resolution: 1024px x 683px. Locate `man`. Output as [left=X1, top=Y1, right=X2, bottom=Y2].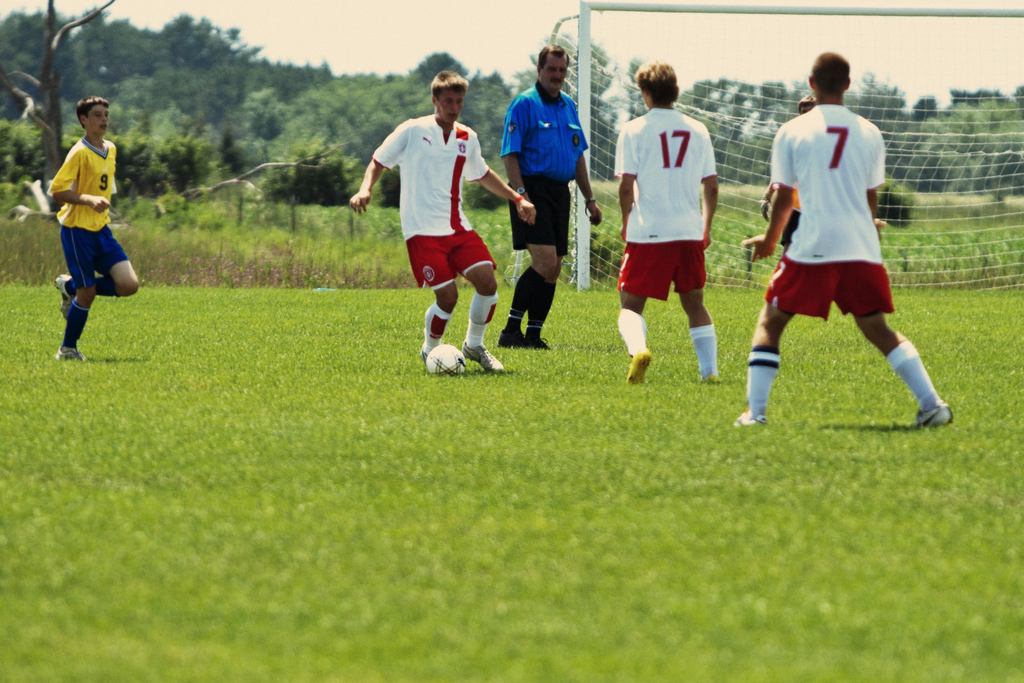
[left=349, top=69, right=531, bottom=373].
